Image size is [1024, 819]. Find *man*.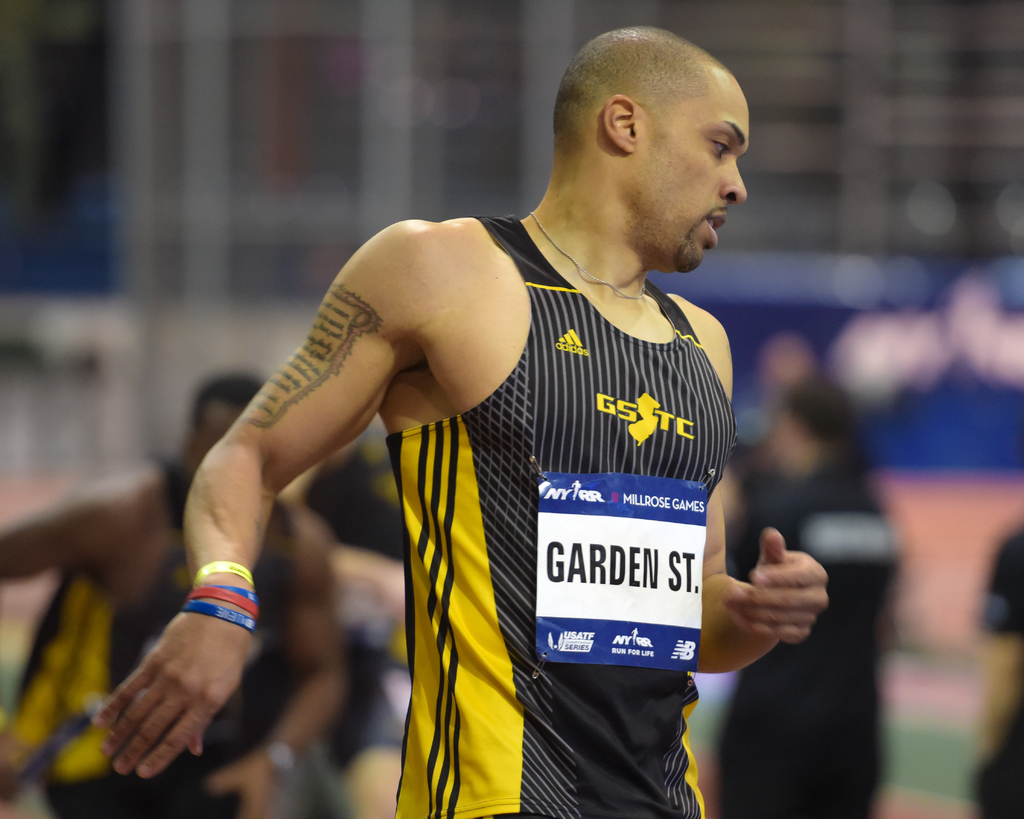
x1=713, y1=335, x2=824, y2=519.
